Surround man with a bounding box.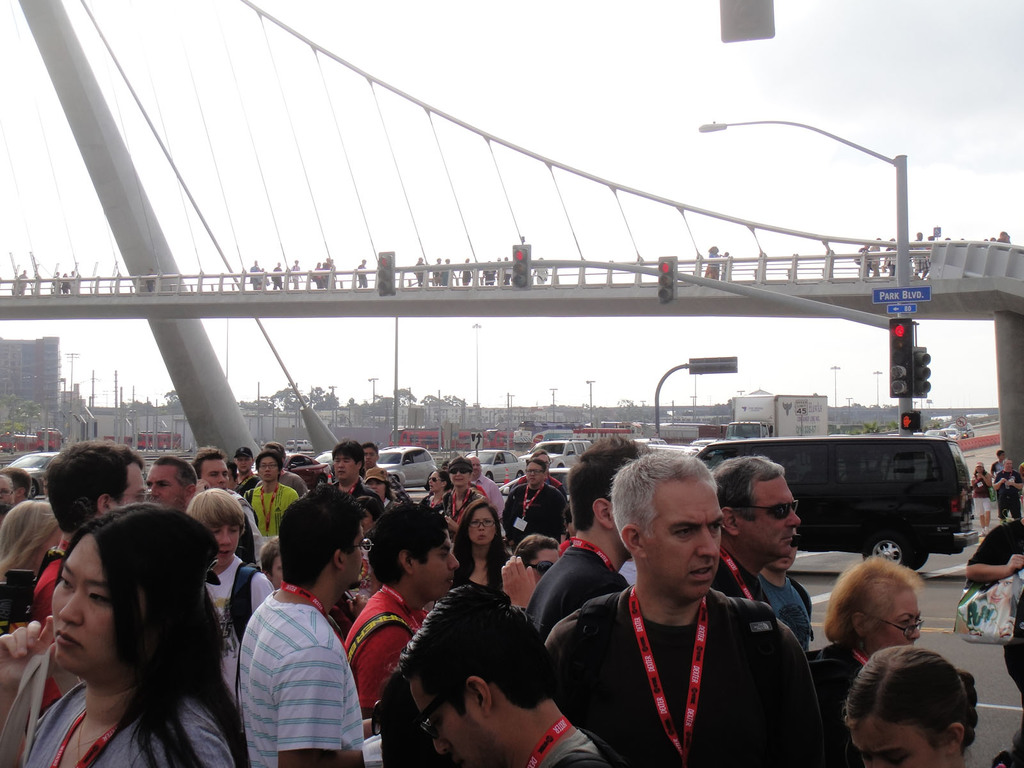
rect(401, 585, 627, 767).
